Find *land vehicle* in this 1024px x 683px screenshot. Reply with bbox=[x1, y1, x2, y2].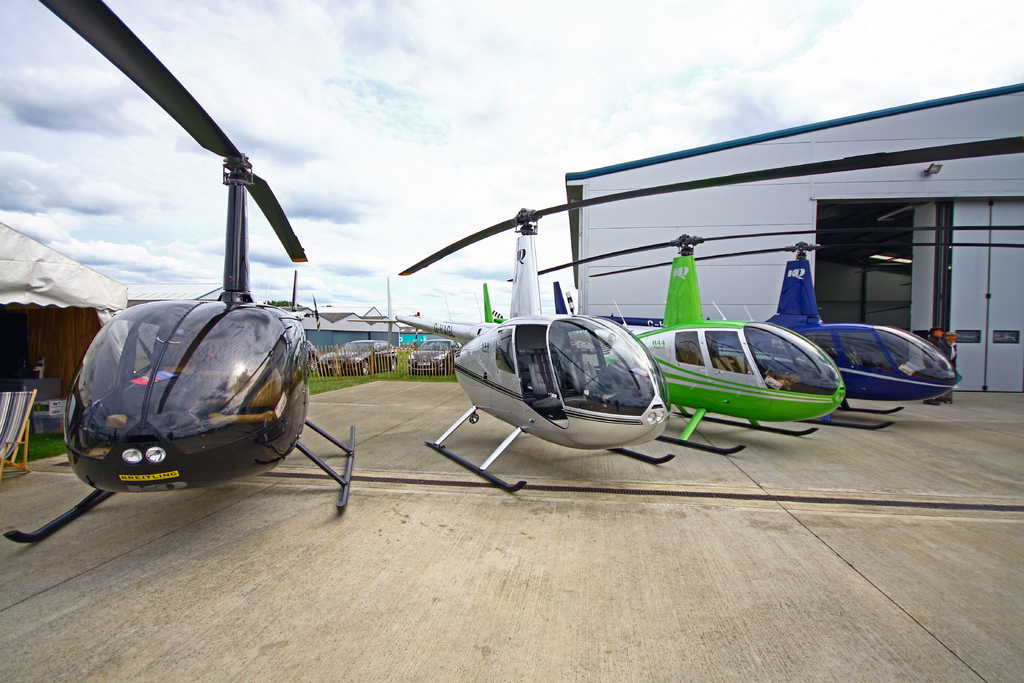
bbox=[304, 341, 320, 368].
